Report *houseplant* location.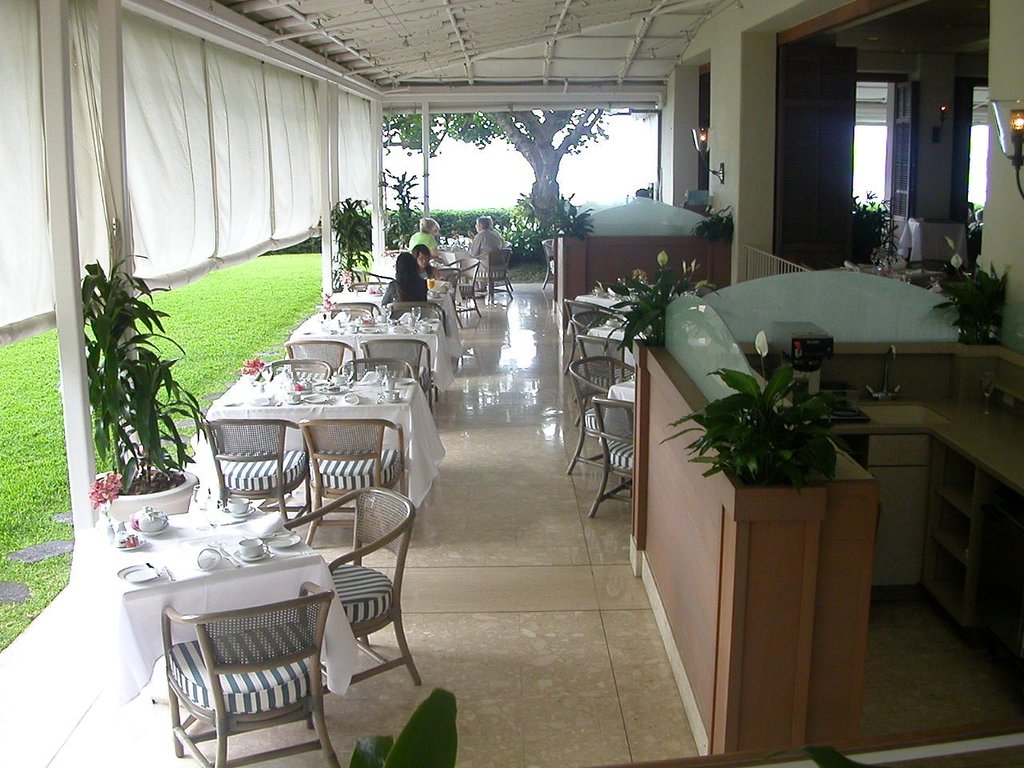
Report: 323 195 377 286.
